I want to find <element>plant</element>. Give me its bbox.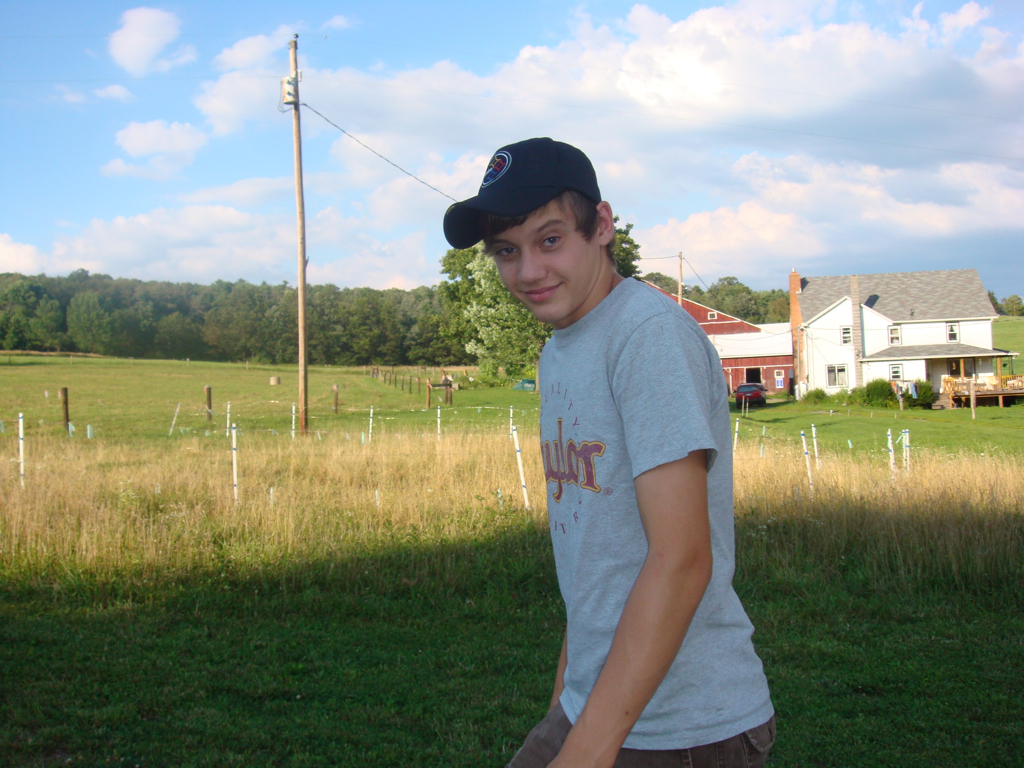
[left=852, top=376, right=896, bottom=408].
